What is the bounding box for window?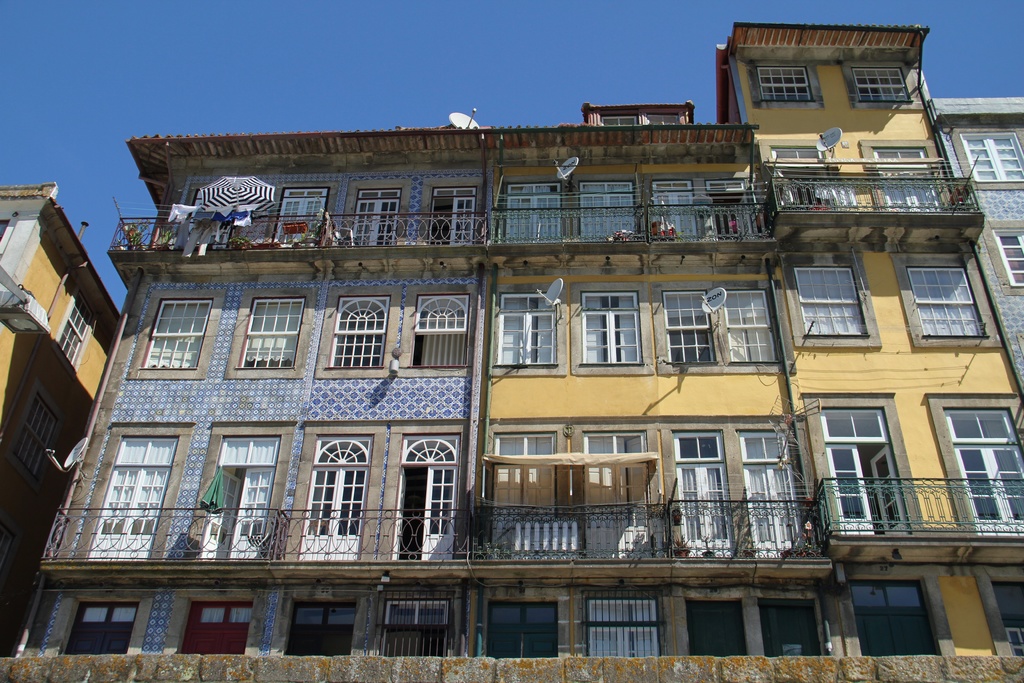
<bbox>580, 289, 646, 365</bbox>.
